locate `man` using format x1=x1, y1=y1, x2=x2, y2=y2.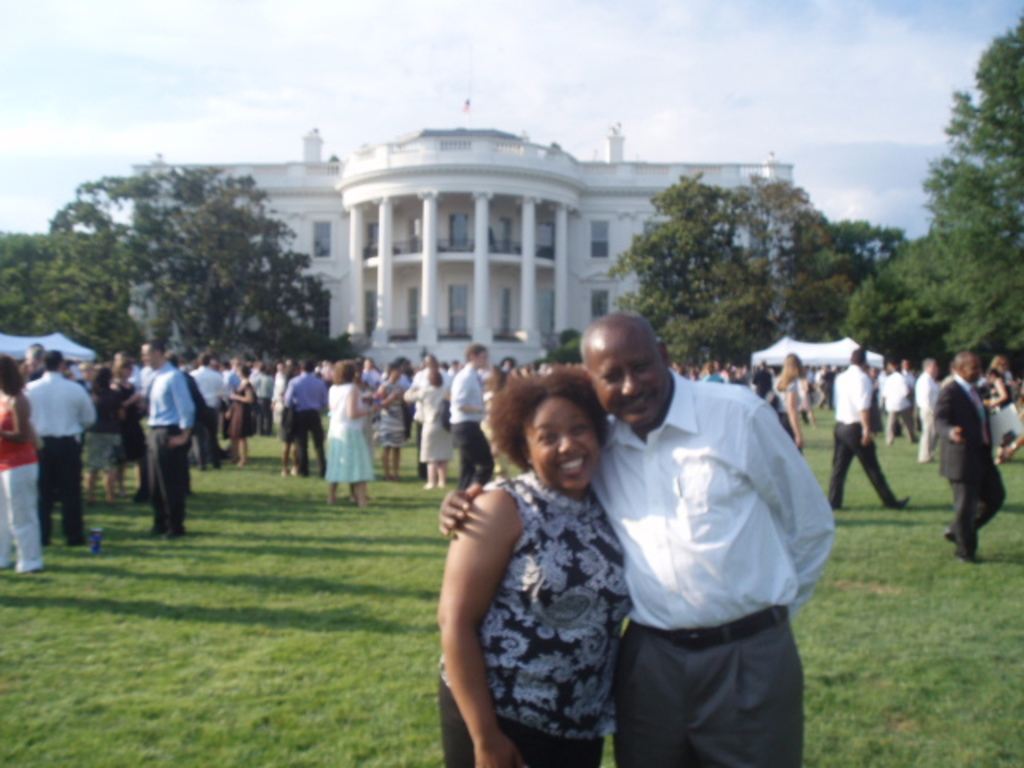
x1=142, y1=333, x2=192, y2=541.
